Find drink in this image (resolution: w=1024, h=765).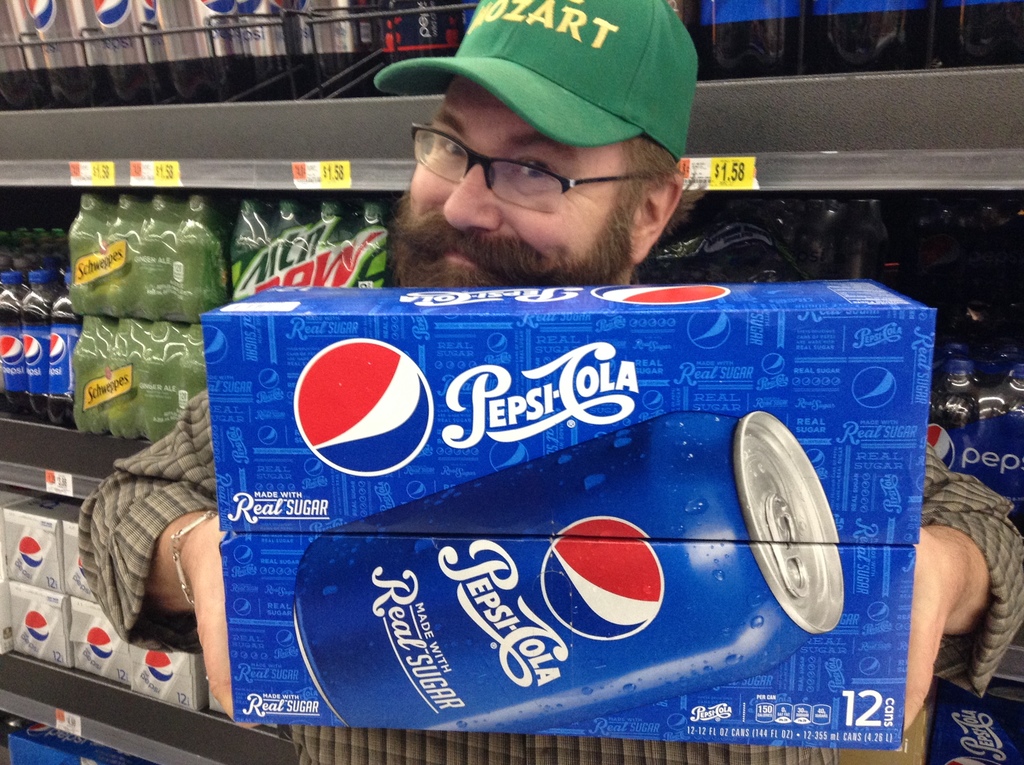
3:268:25:414.
